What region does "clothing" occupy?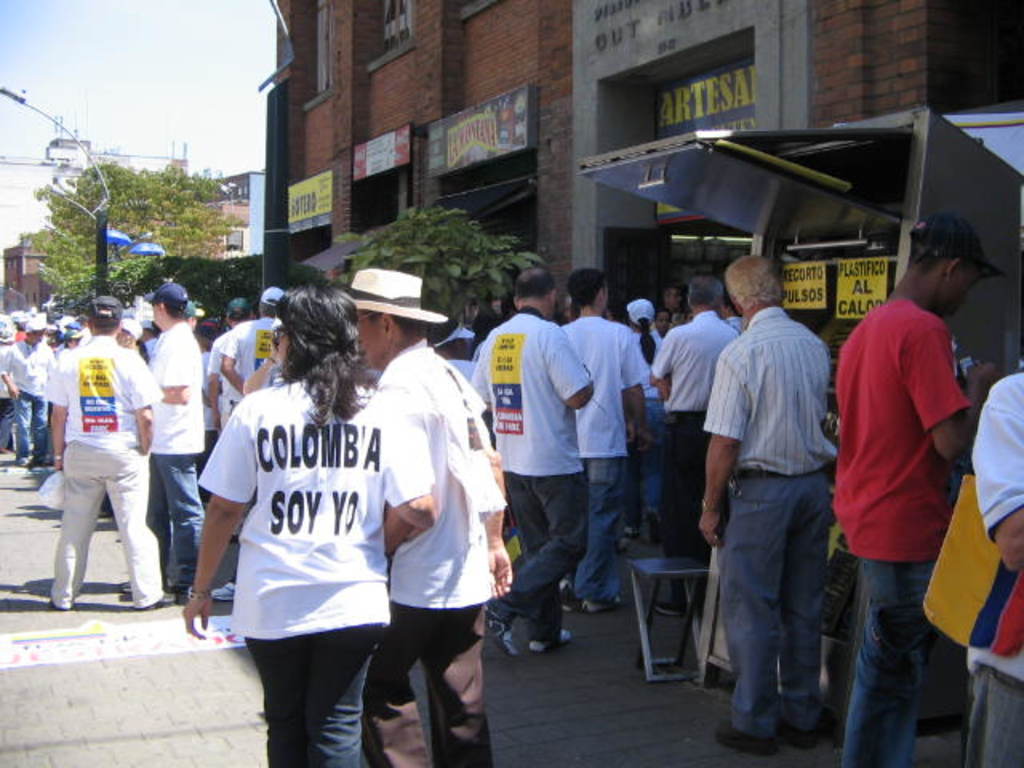
<region>365, 347, 504, 766</region>.
